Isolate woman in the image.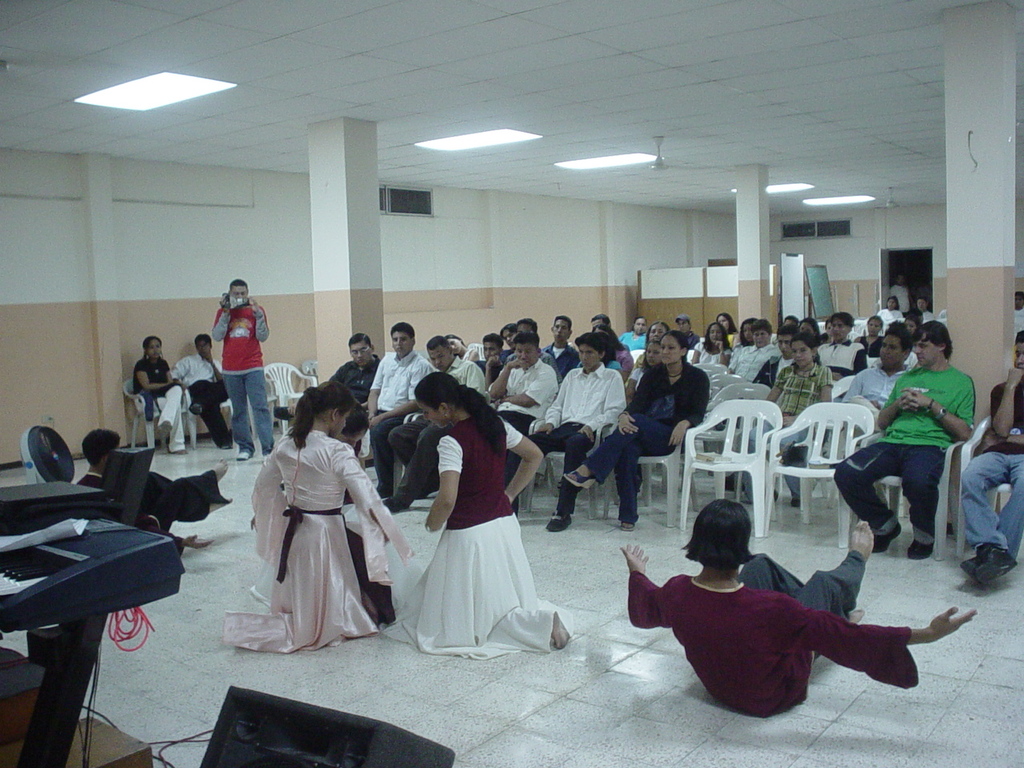
Isolated region: <box>690,322,731,367</box>.
